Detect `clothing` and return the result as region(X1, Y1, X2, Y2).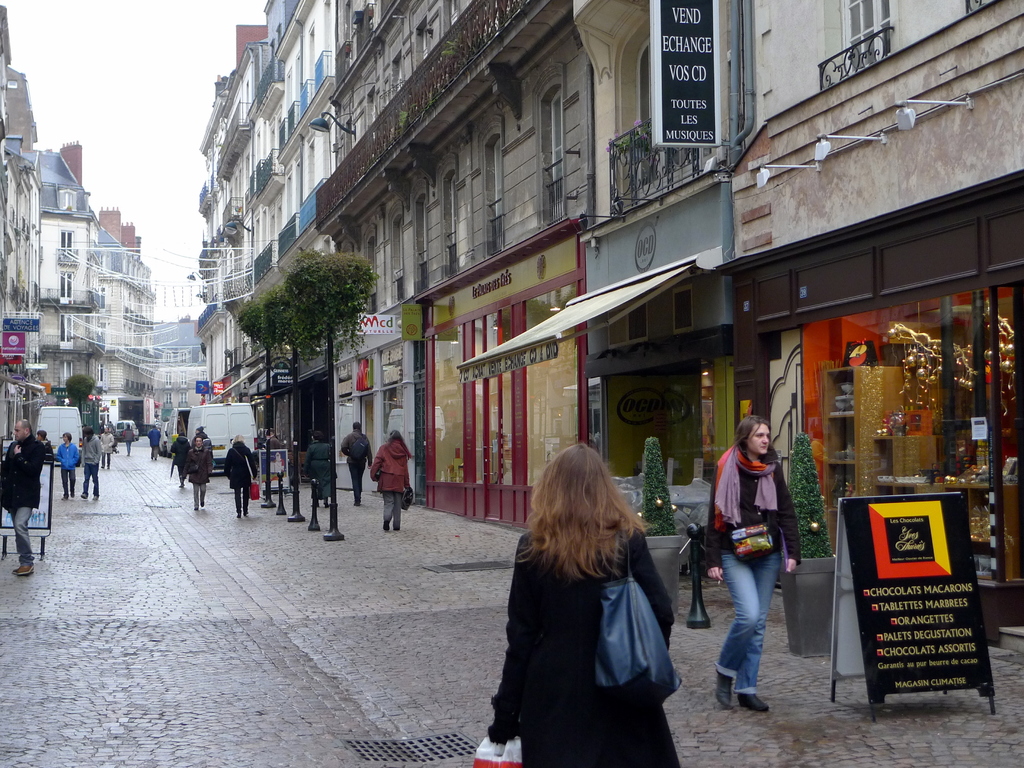
region(301, 442, 330, 499).
